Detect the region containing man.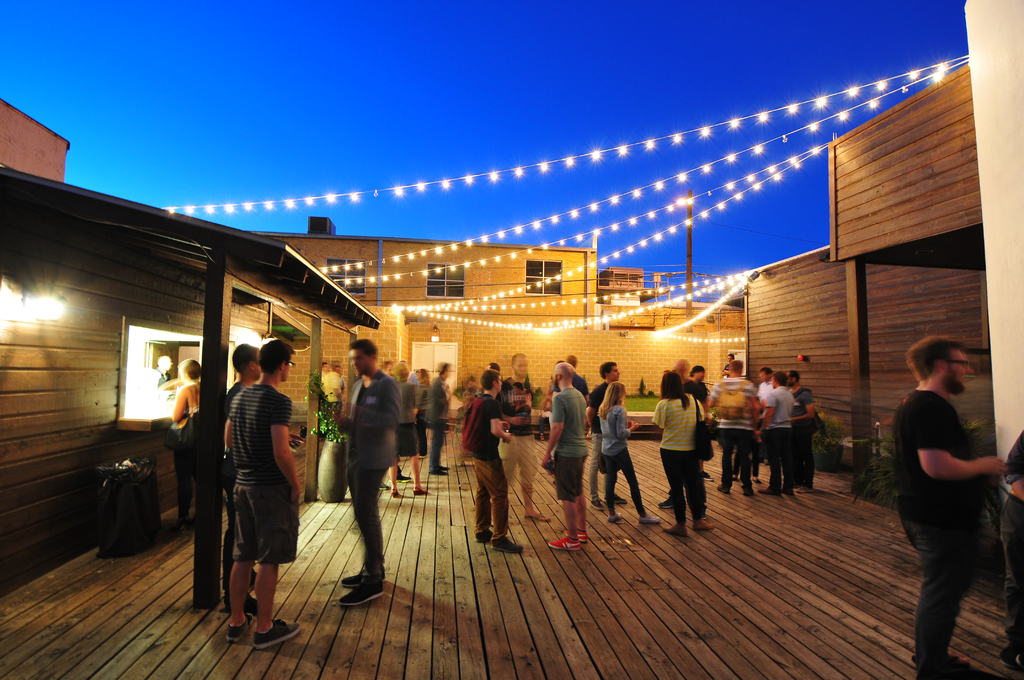
224,347,267,608.
